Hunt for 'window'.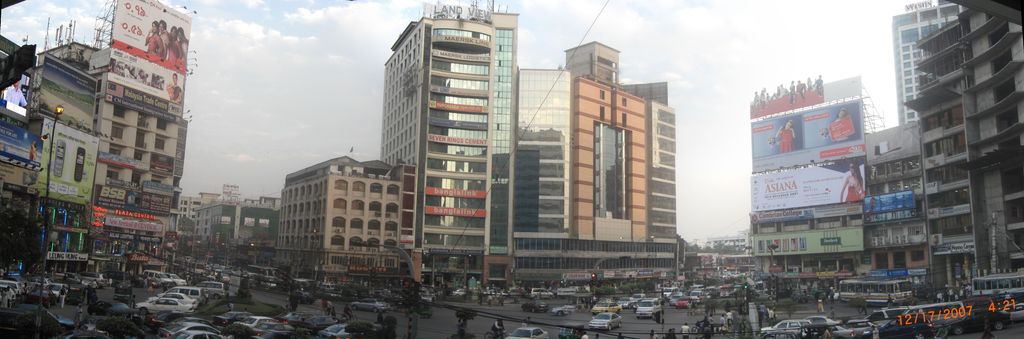
Hunted down at [left=901, top=54, right=910, bottom=58].
